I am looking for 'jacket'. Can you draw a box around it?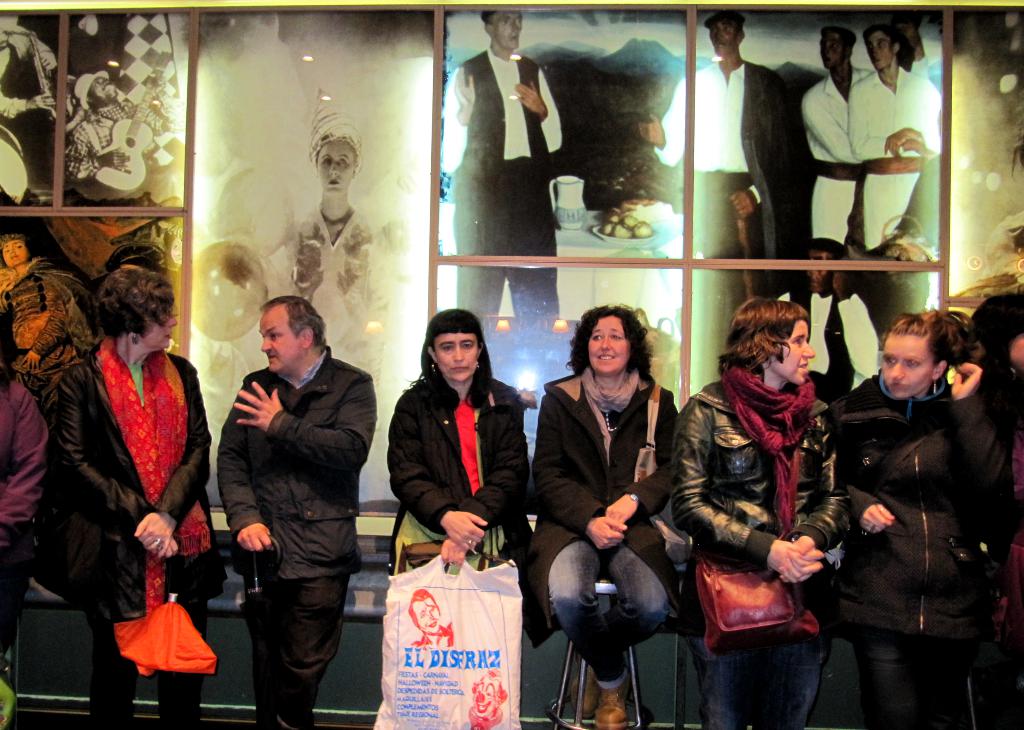
Sure, the bounding box is bbox=(522, 367, 692, 626).
